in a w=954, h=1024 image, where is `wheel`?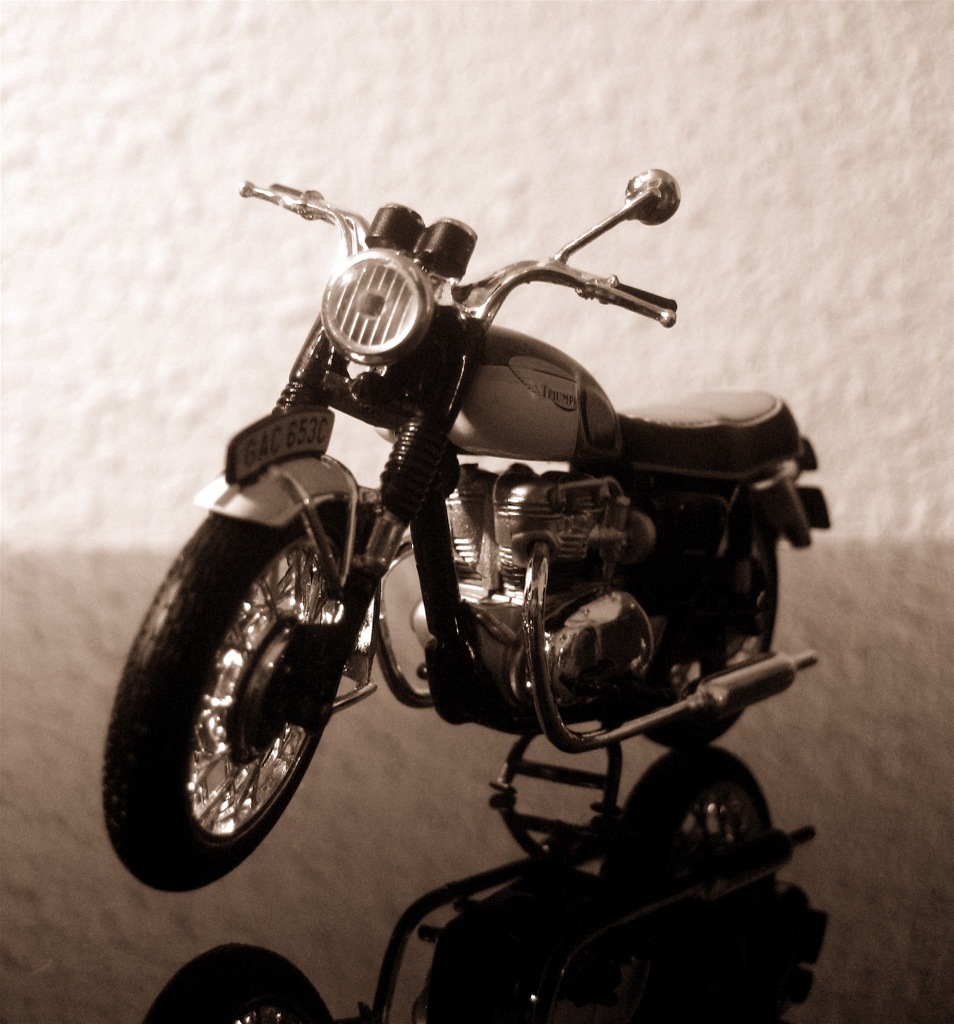
{"x1": 123, "y1": 515, "x2": 359, "y2": 875}.
